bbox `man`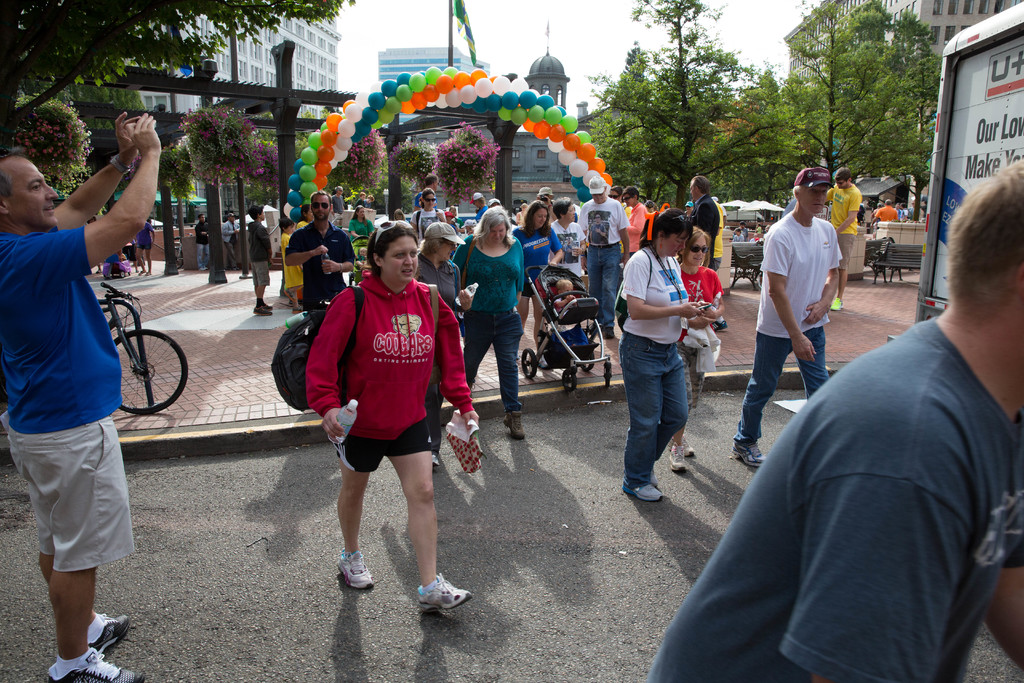
BBox(819, 169, 860, 315)
